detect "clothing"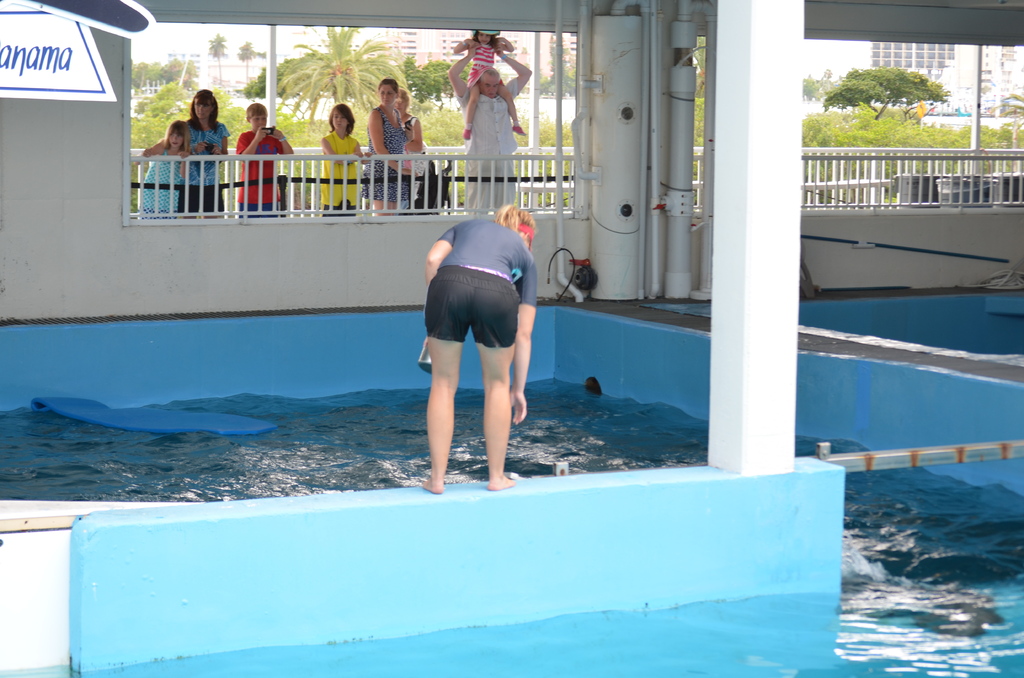
pyautogui.locateOnScreen(318, 131, 360, 216)
